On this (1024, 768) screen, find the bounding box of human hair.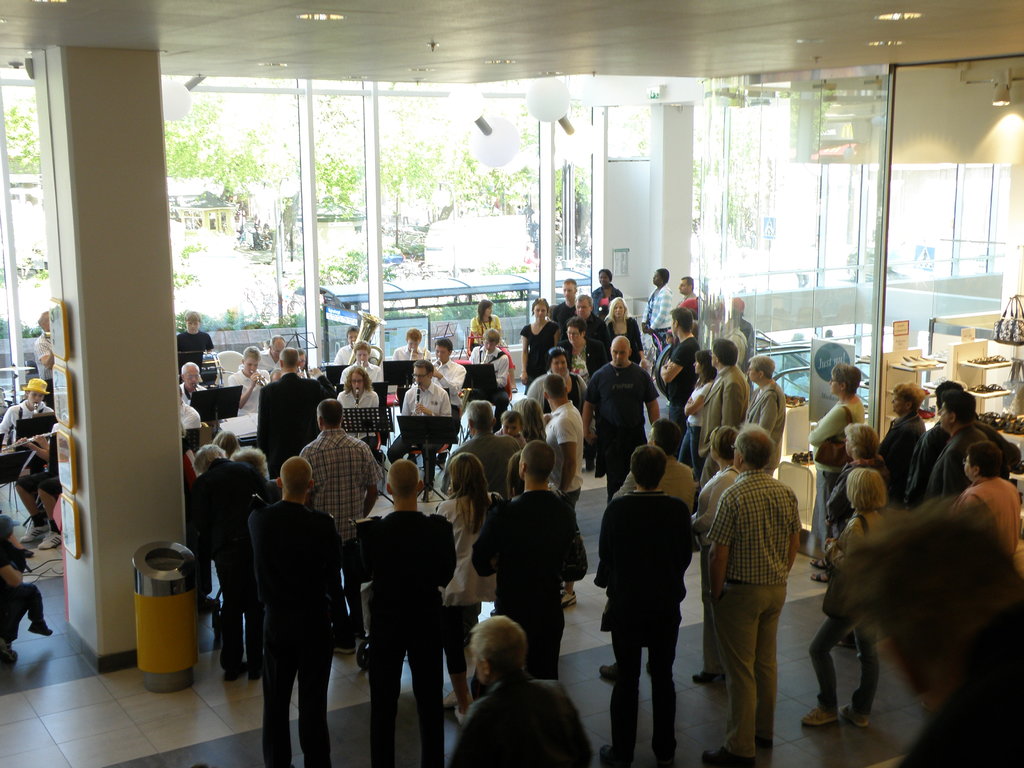
Bounding box: x1=230, y1=447, x2=269, y2=482.
